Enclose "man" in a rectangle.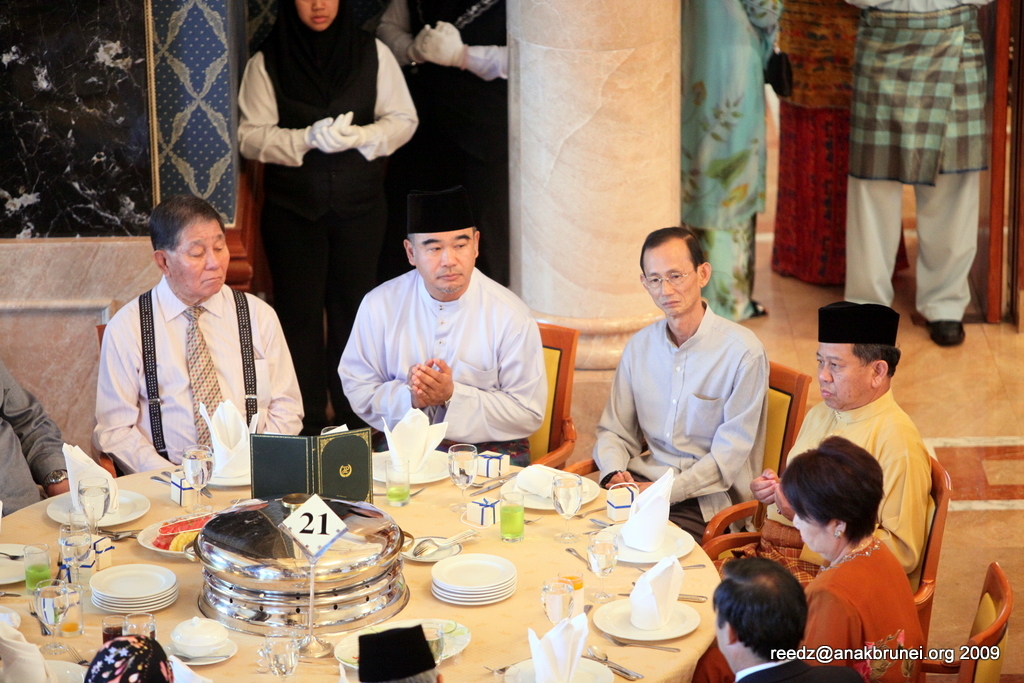
select_region(233, 0, 418, 325).
